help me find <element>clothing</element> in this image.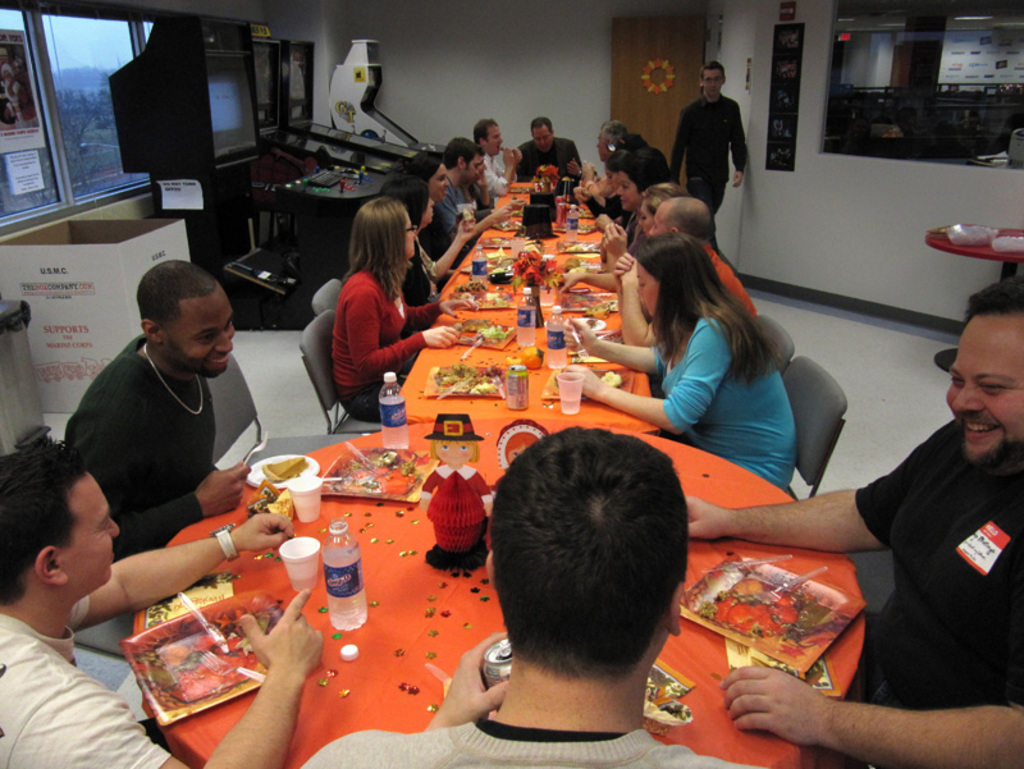
Found it: x1=58 y1=342 x2=230 y2=530.
